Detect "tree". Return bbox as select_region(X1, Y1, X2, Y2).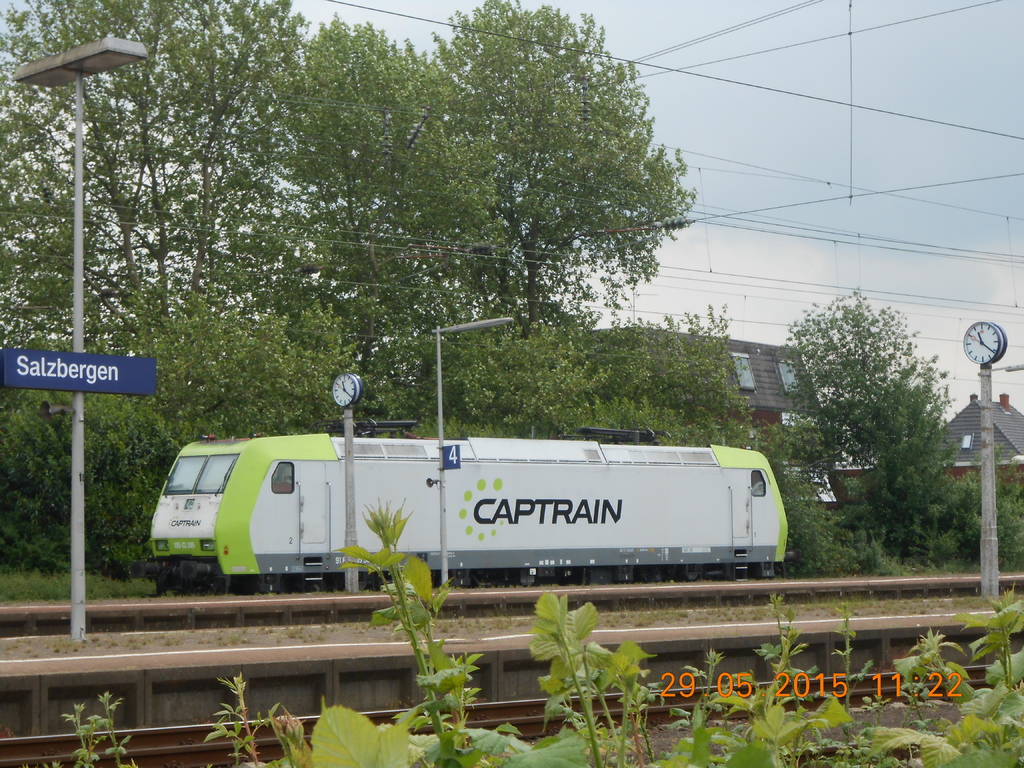
select_region(774, 291, 955, 538).
